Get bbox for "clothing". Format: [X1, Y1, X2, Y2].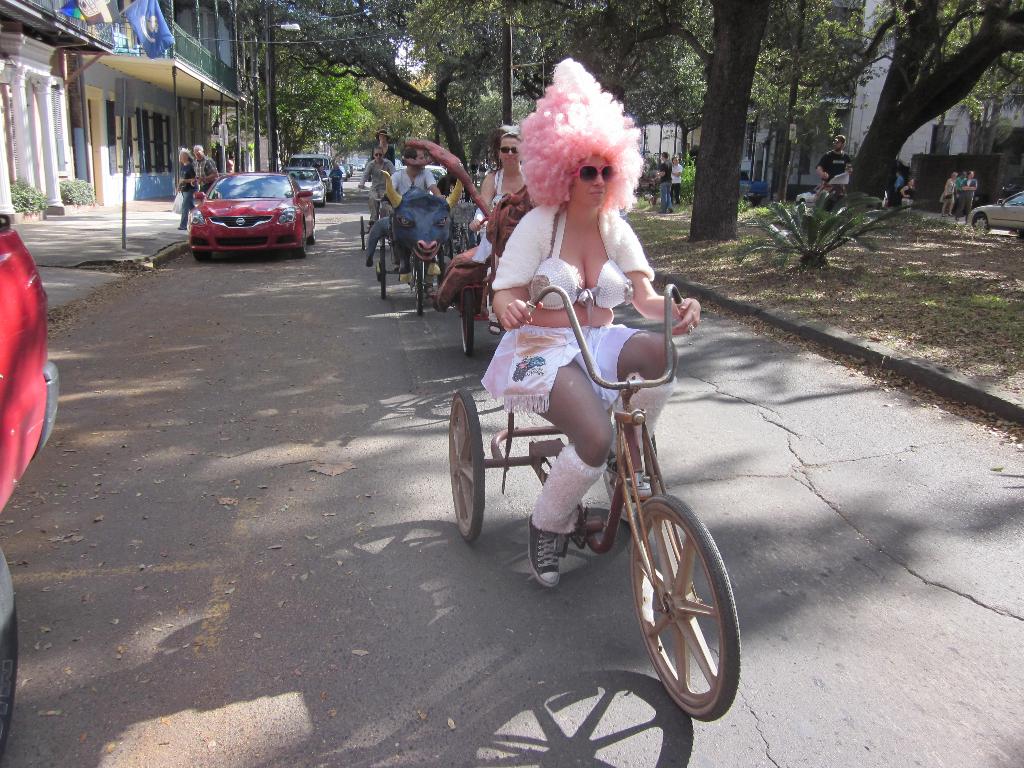
[394, 167, 435, 195].
